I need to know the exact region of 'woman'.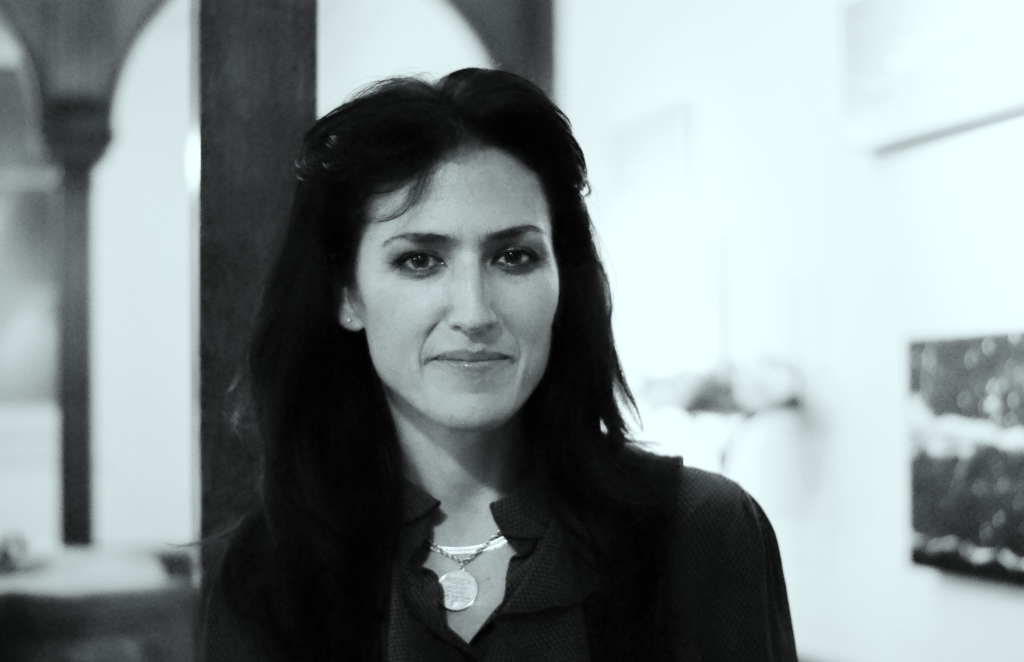
Region: BBox(187, 59, 790, 661).
